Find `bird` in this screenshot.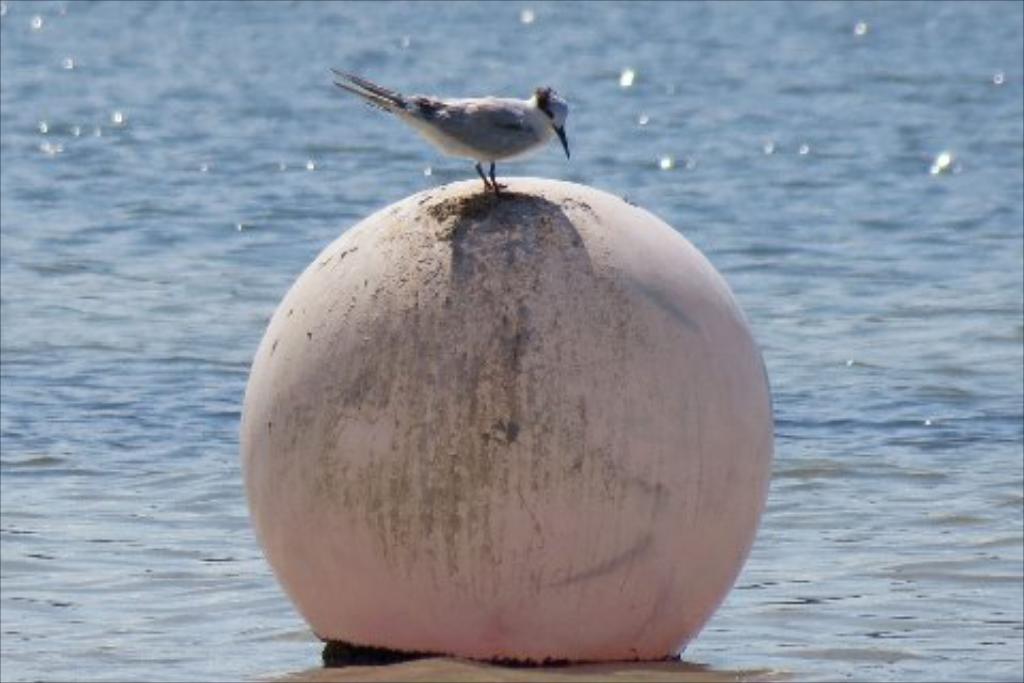
The bounding box for `bird` is (333, 64, 589, 186).
